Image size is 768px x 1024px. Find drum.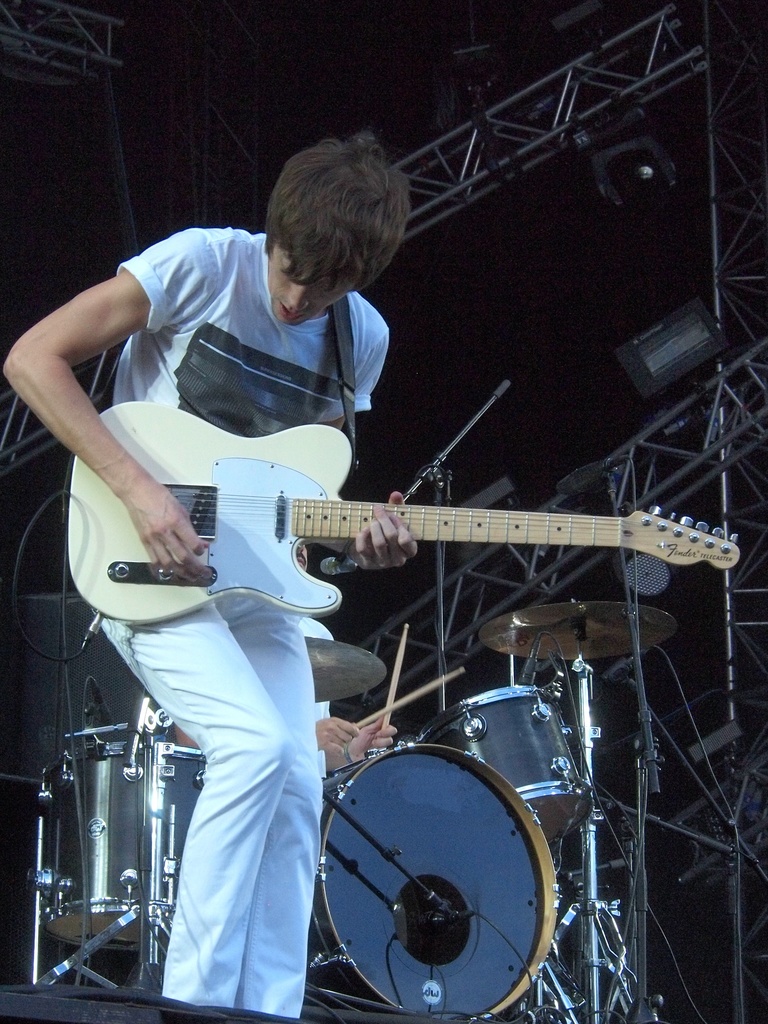
34/741/142/953.
